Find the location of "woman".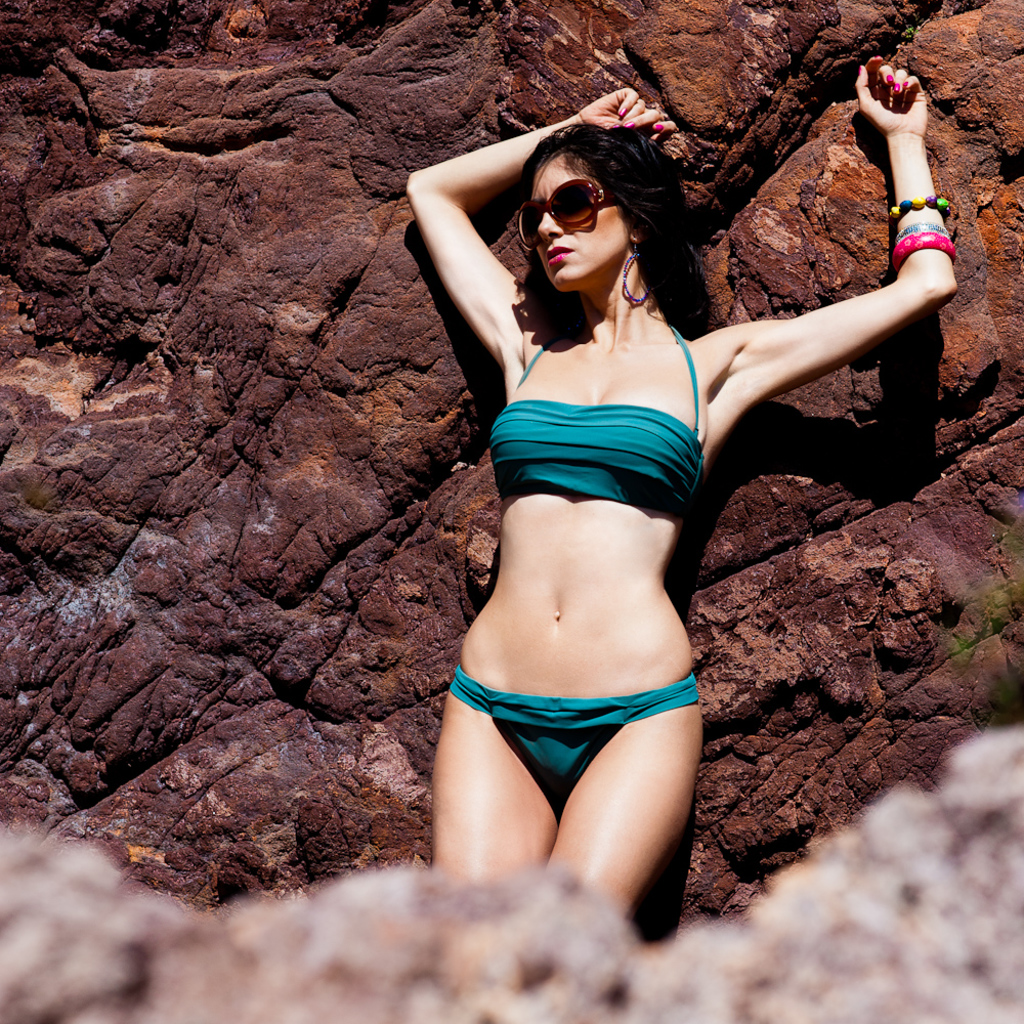
Location: [left=370, top=20, right=911, bottom=978].
